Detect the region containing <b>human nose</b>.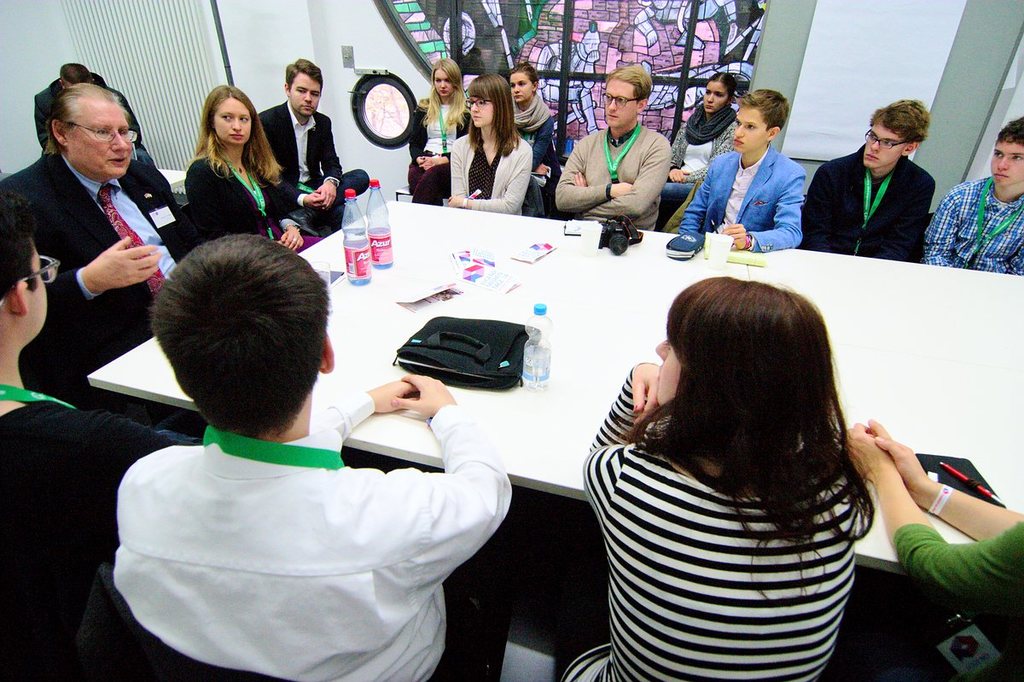
bbox=(607, 100, 617, 110).
